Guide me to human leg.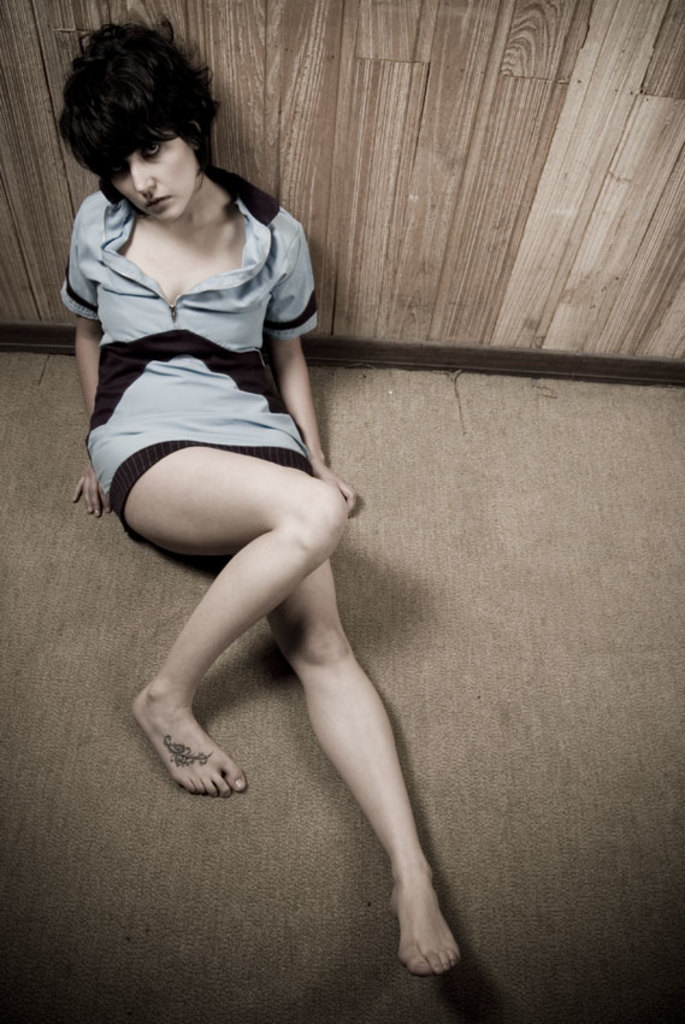
Guidance: left=117, top=439, right=346, bottom=798.
